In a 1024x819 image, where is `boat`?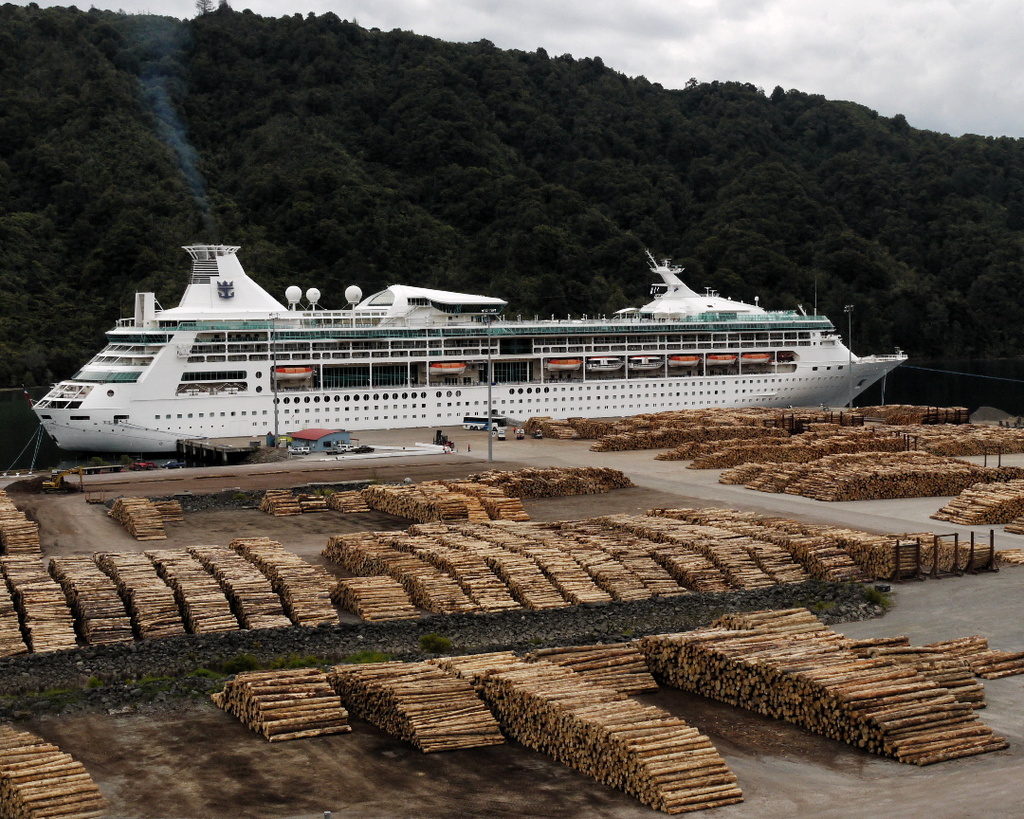
detection(29, 232, 909, 452).
